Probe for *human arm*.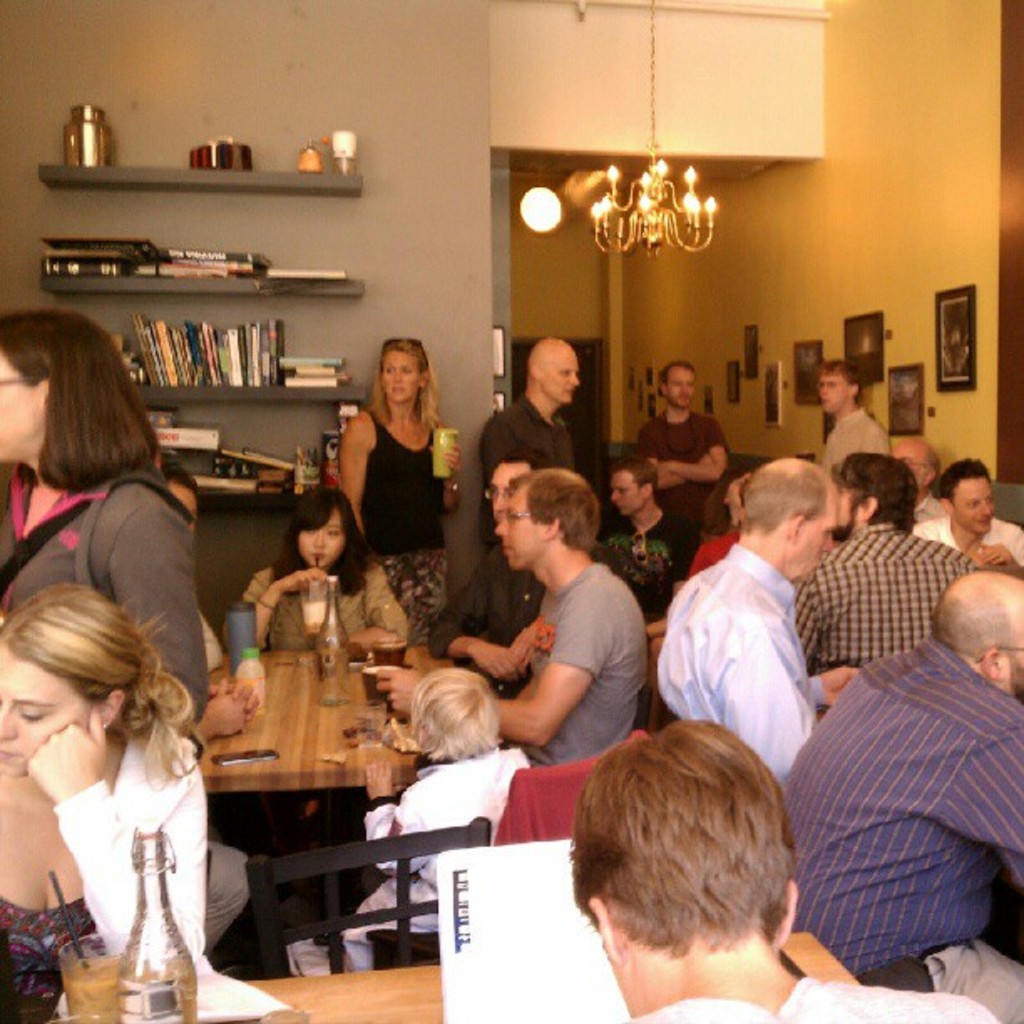
Probe result: 356 750 435 873.
